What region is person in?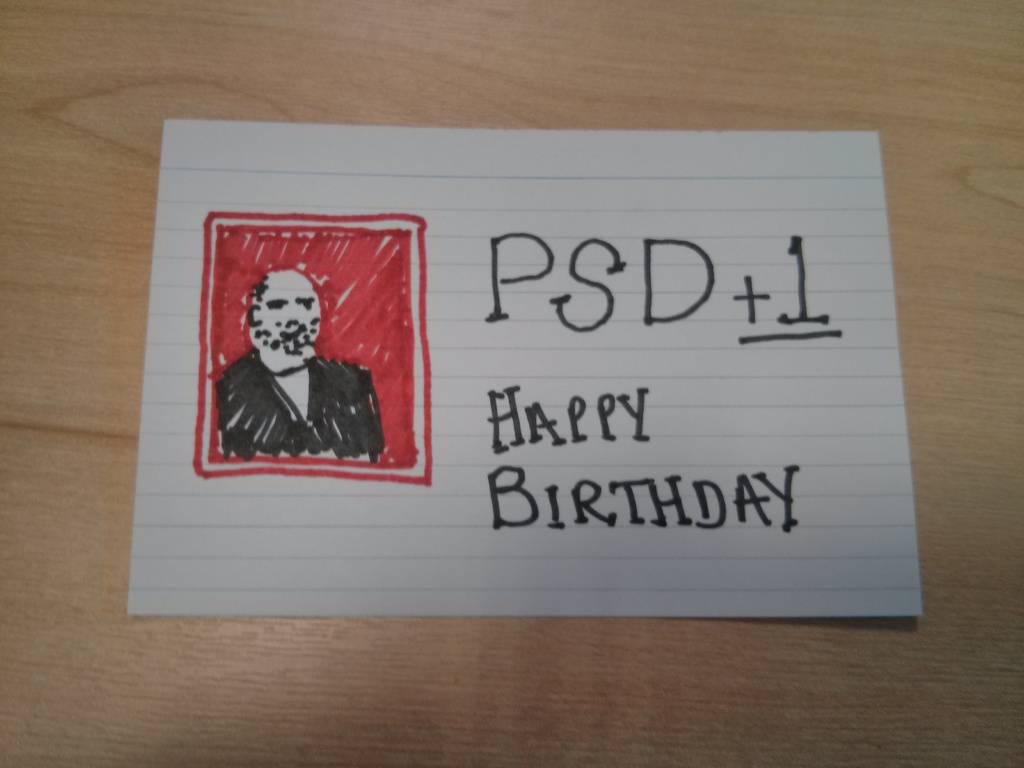
select_region(216, 271, 387, 465).
